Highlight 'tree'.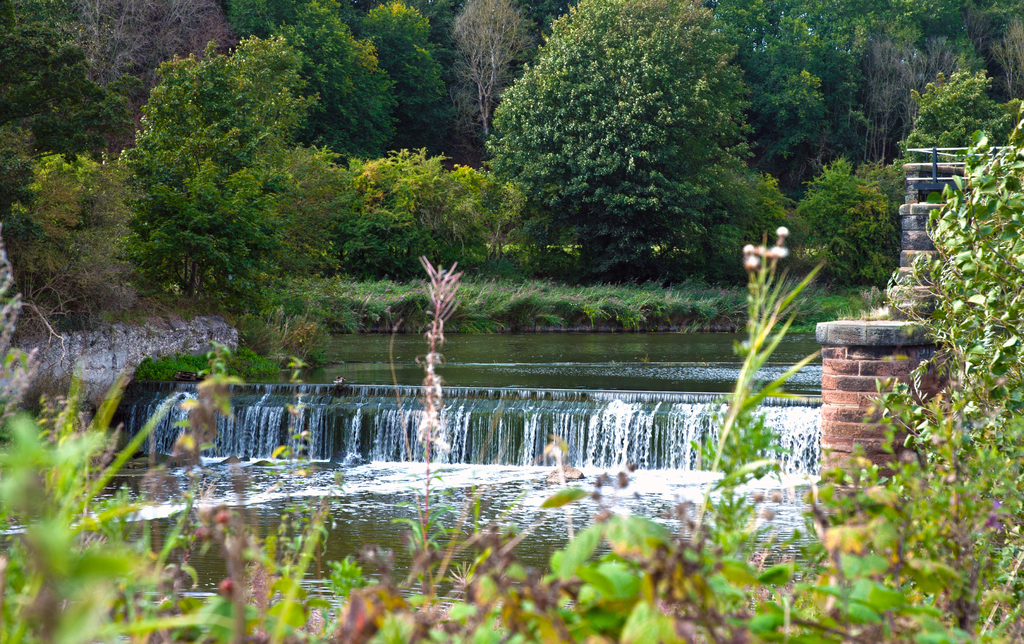
Highlighted region: x1=447 y1=0 x2=525 y2=171.
